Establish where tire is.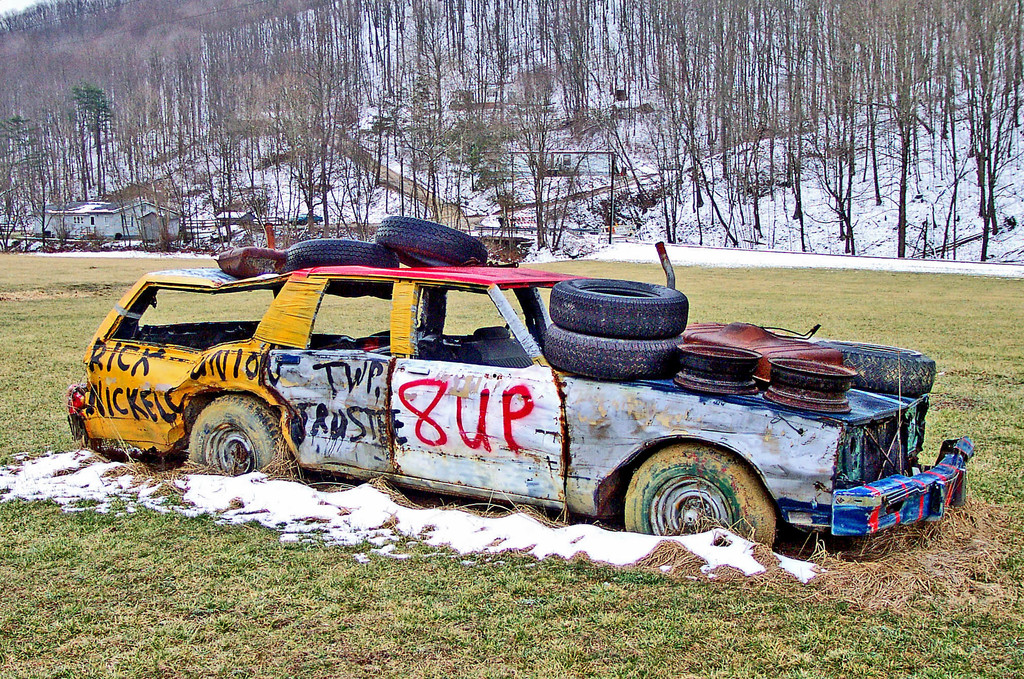
Established at 552 278 687 343.
